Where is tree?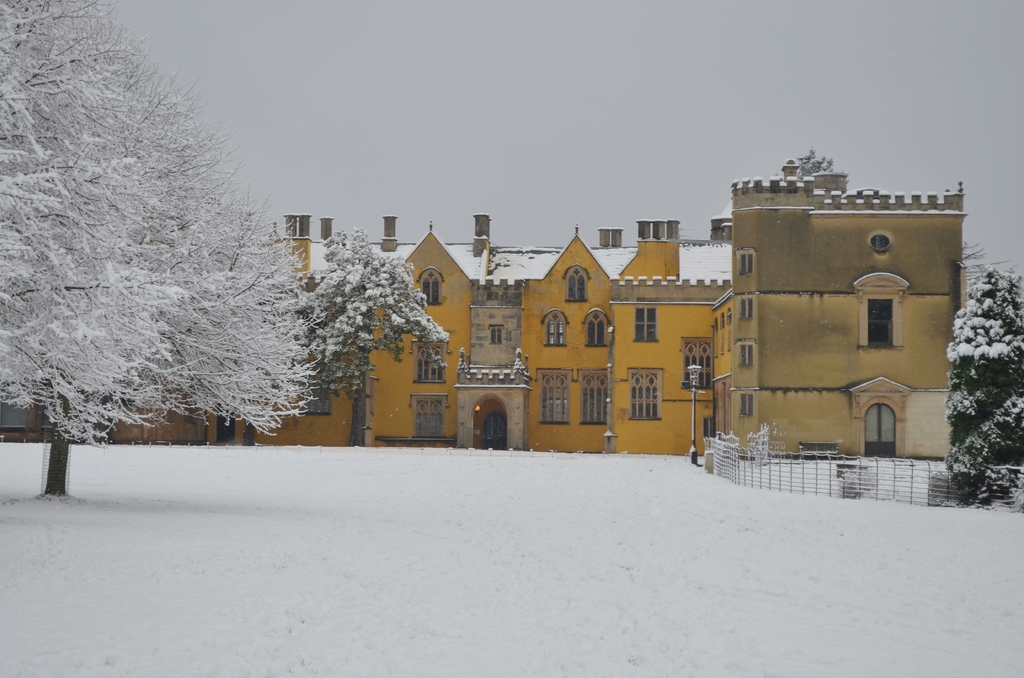
0/0/191/513.
